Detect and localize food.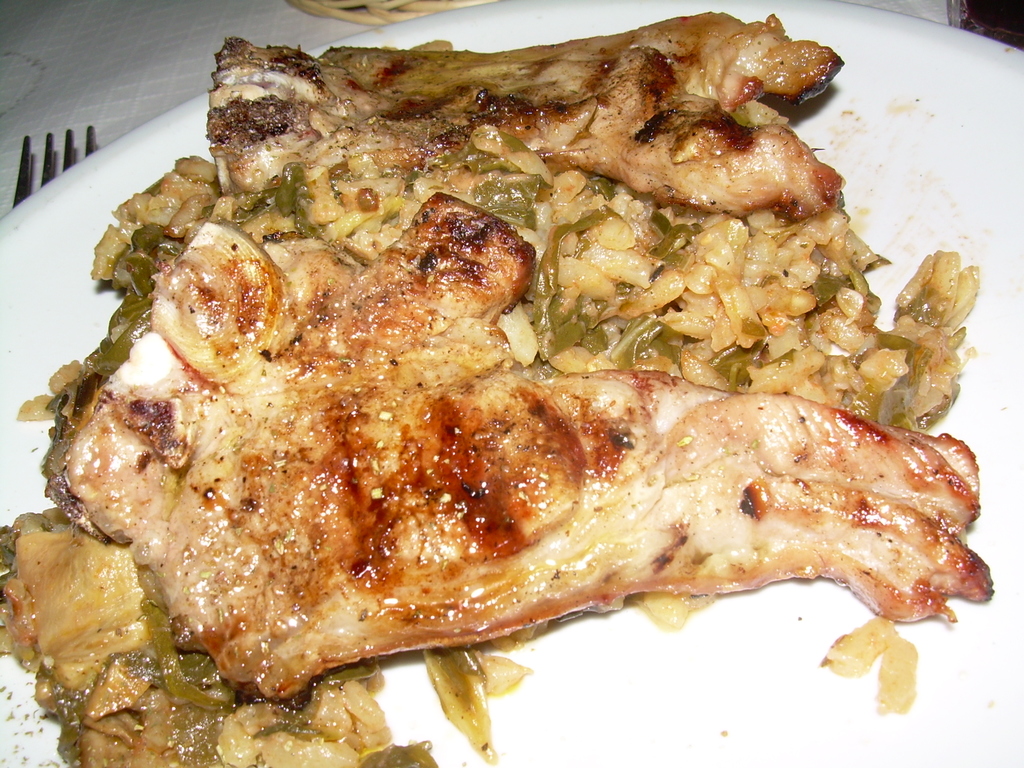
Localized at select_region(56, 15, 932, 750).
